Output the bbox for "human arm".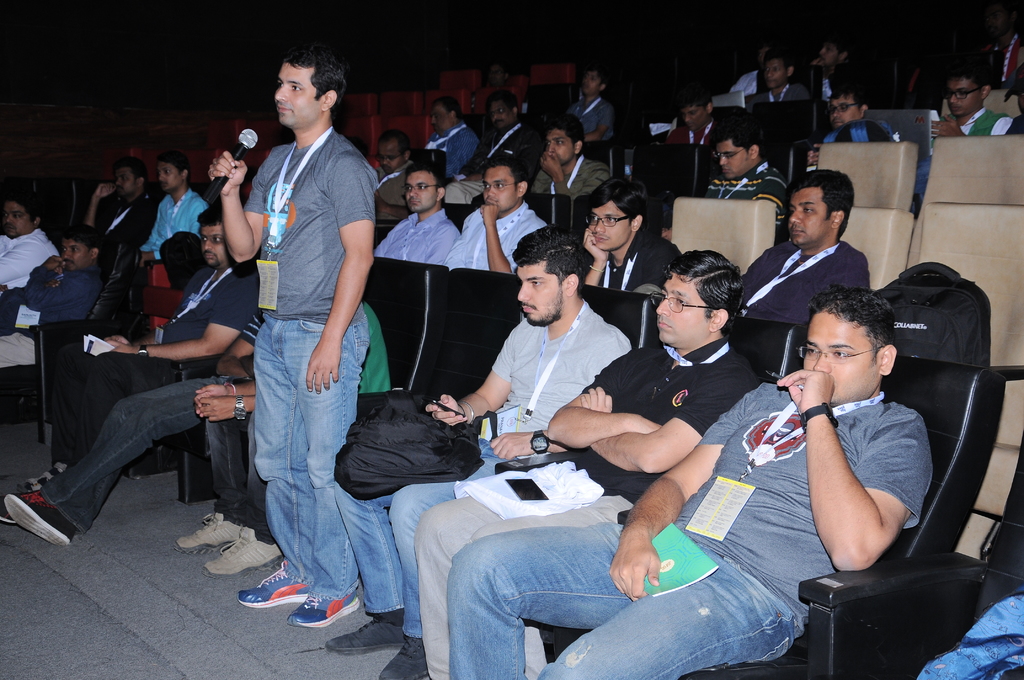
box=[429, 319, 527, 424].
